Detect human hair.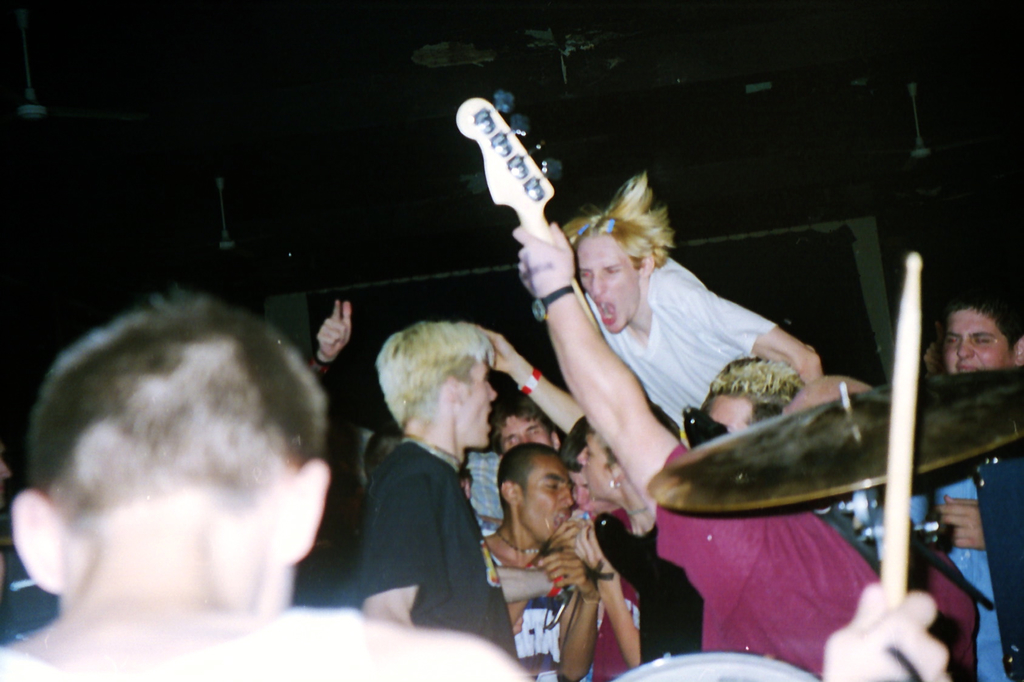
Detected at rect(489, 393, 549, 447).
